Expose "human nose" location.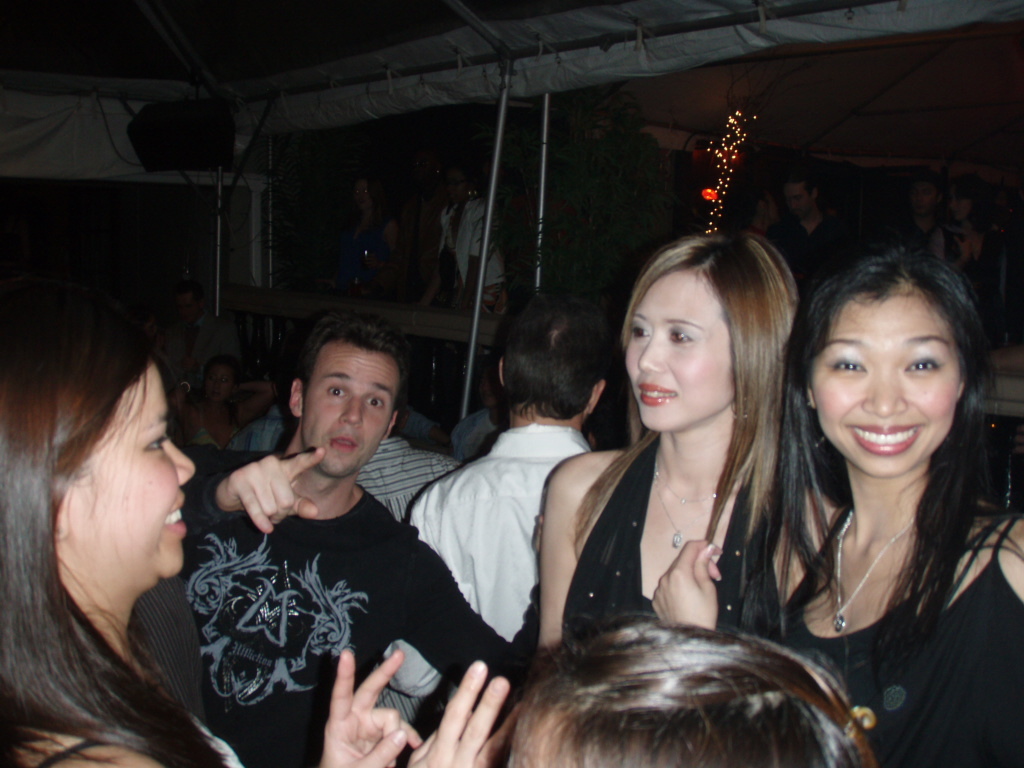
Exposed at <box>336,394,363,428</box>.
